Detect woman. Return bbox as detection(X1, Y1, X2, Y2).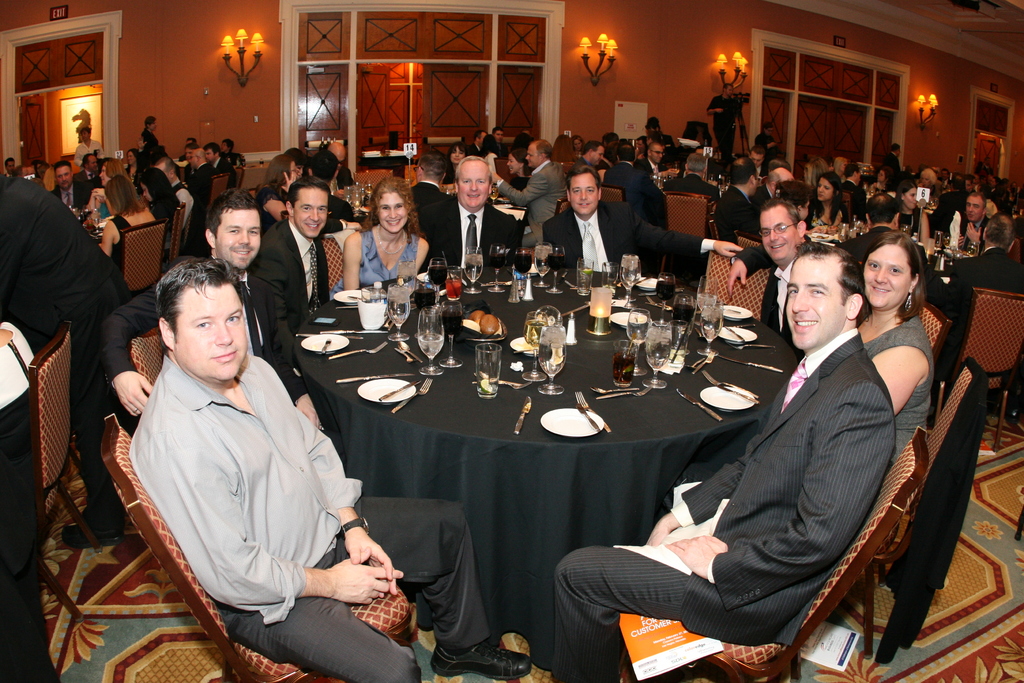
detection(343, 181, 420, 285).
